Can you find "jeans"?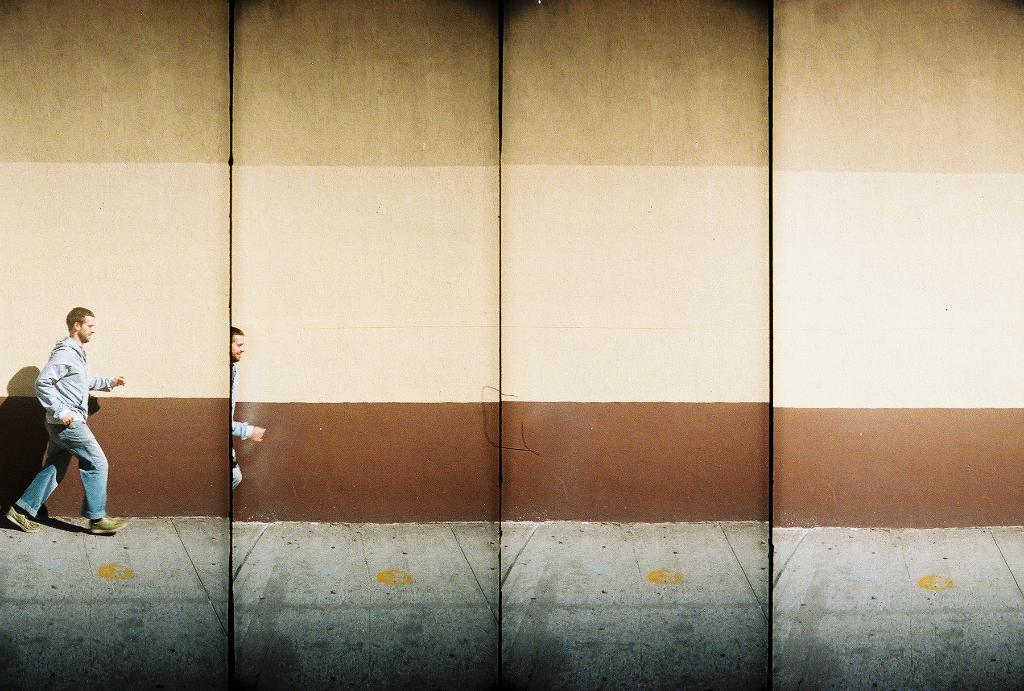
Yes, bounding box: 20,406,100,534.
